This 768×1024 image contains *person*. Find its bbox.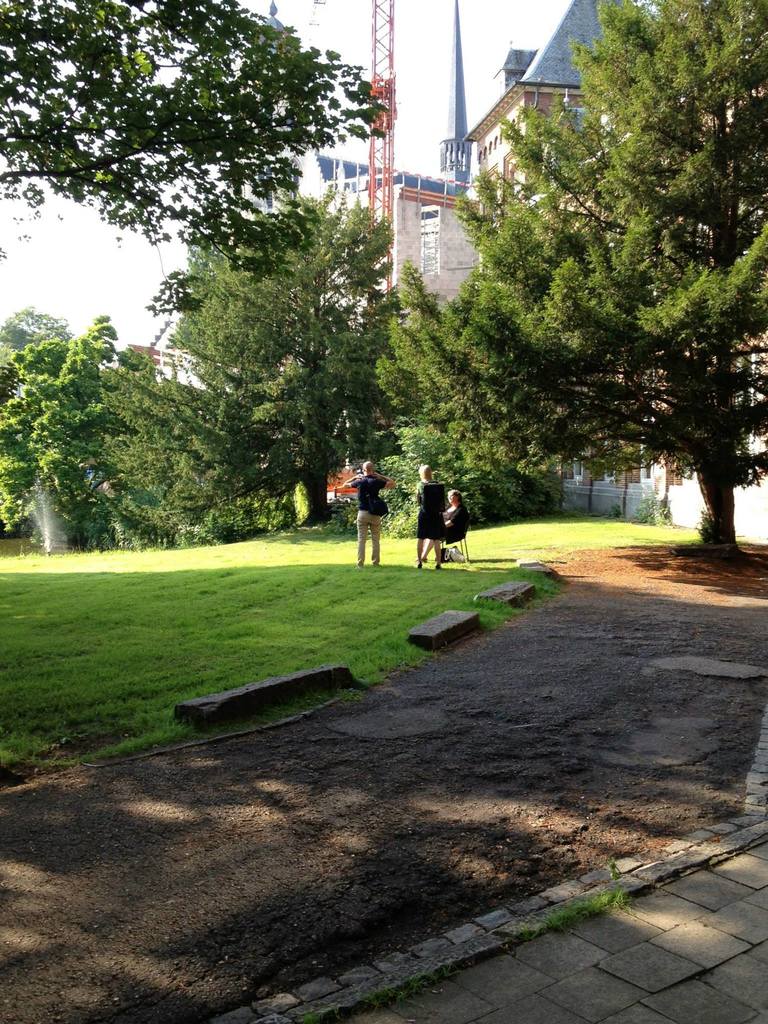
443/483/476/575.
